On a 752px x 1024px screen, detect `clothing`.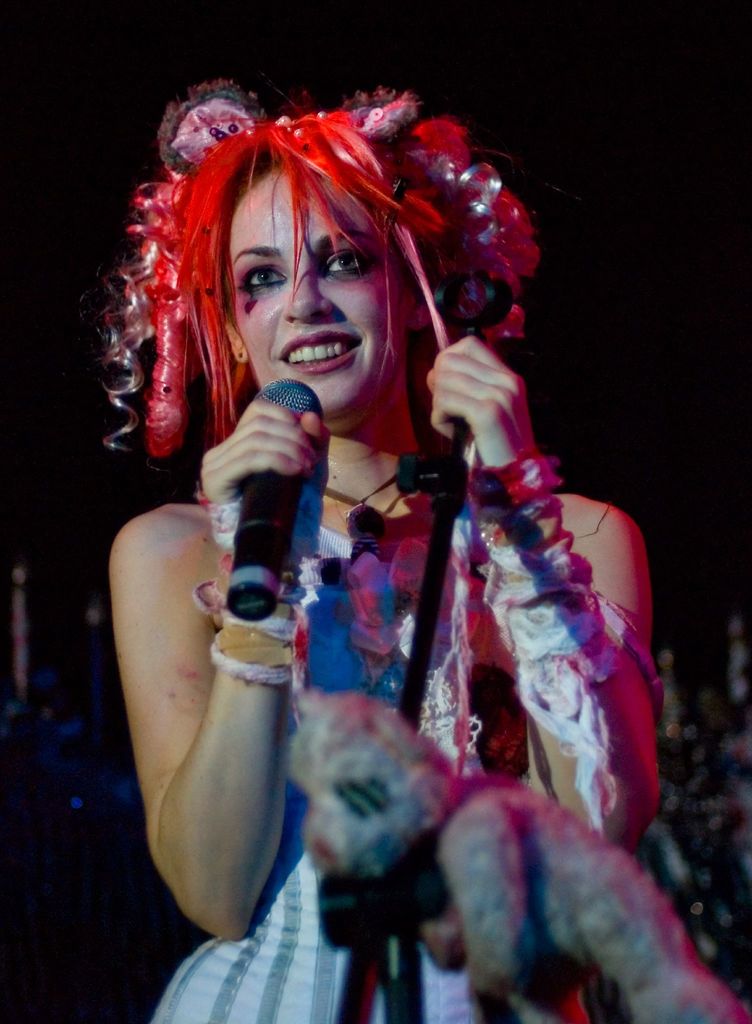
left=133, top=237, right=642, bottom=1004.
